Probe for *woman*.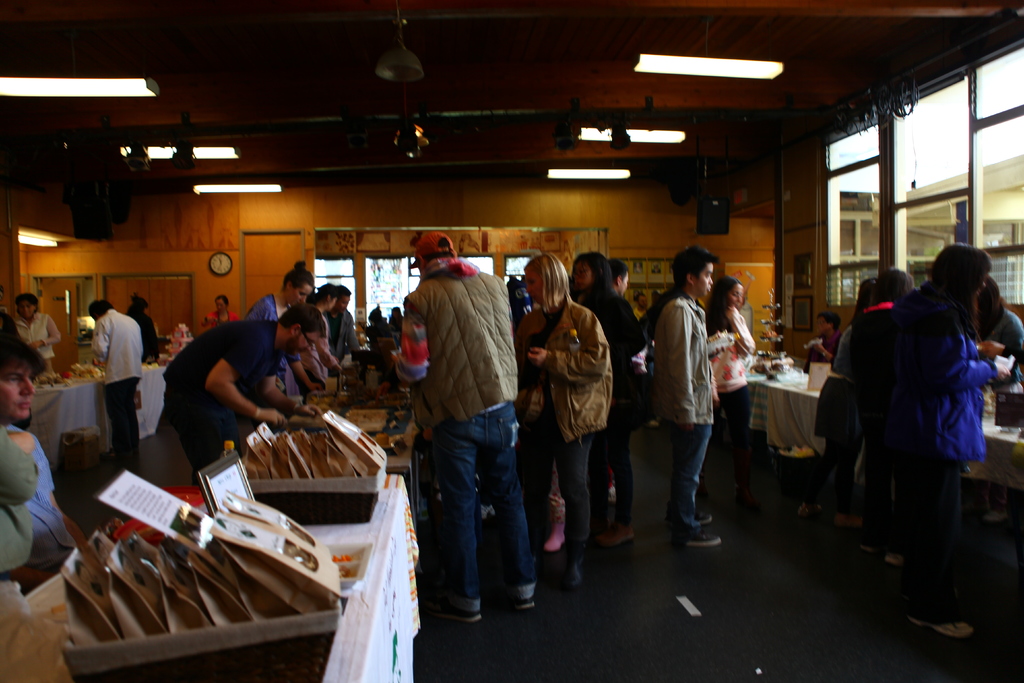
Probe result: <box>511,252,611,580</box>.
